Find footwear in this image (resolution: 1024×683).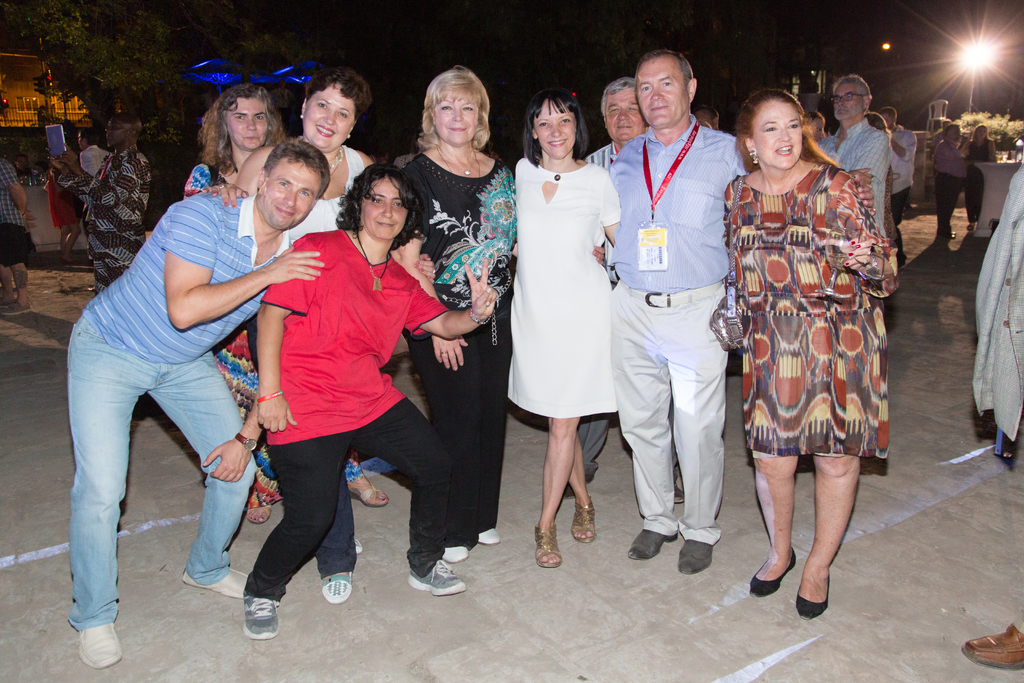
box(534, 529, 561, 568).
